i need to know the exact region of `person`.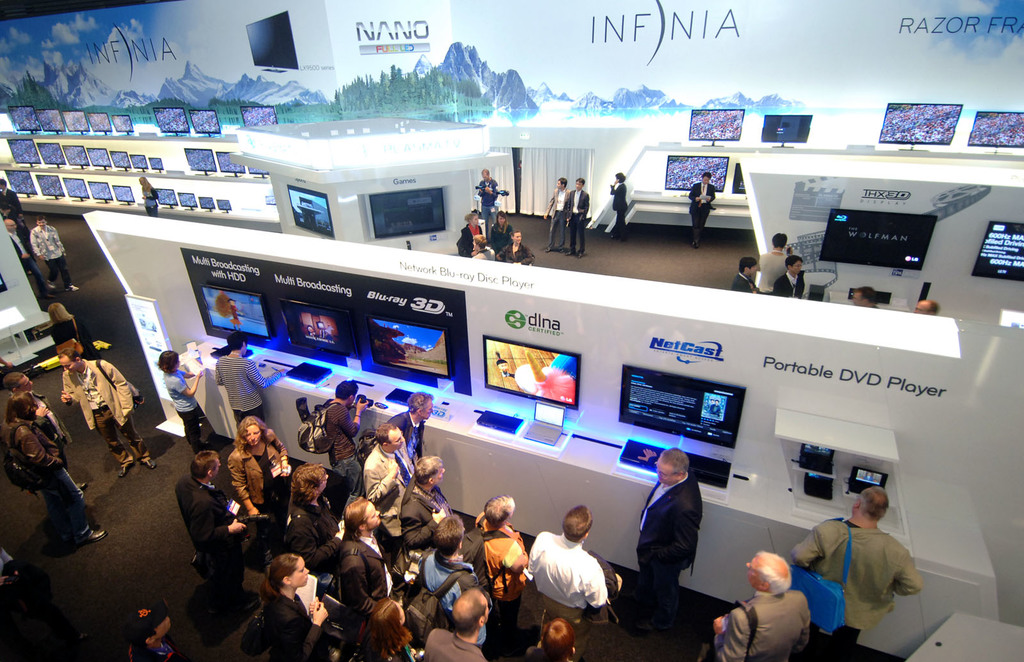
Region: box(791, 486, 926, 661).
